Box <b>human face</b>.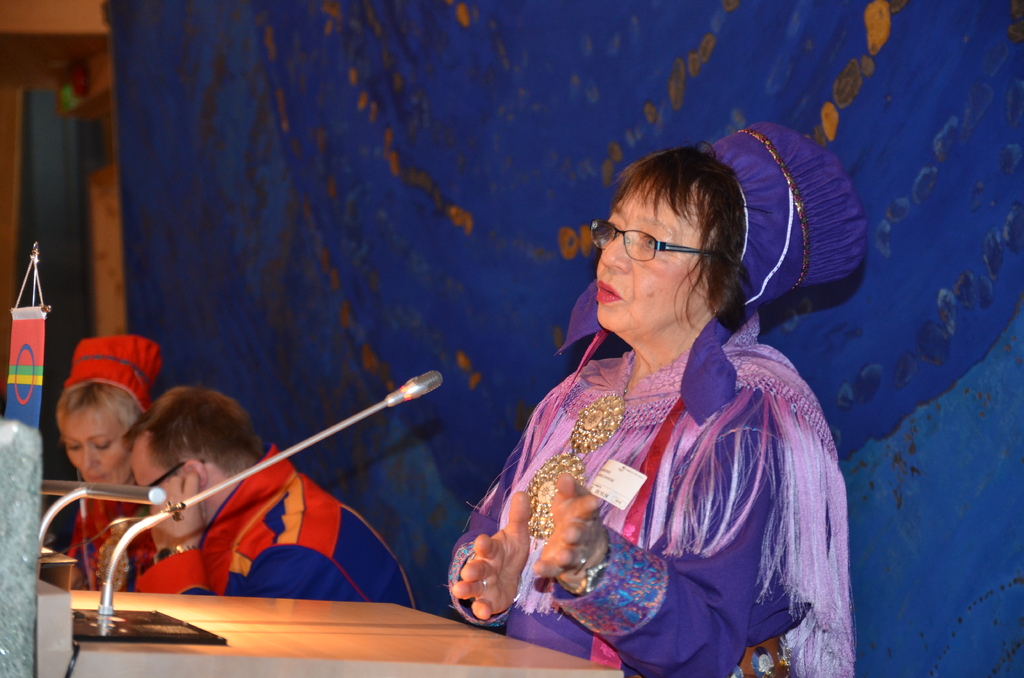
<box>125,440,187,510</box>.
